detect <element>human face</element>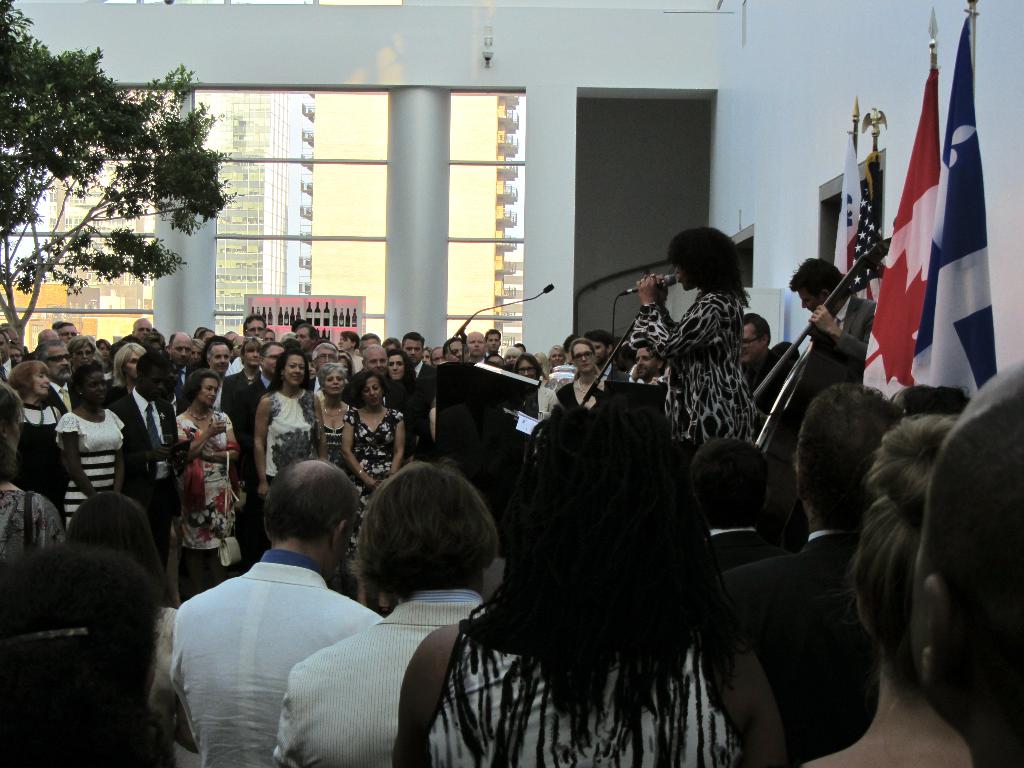
rect(362, 380, 381, 408)
